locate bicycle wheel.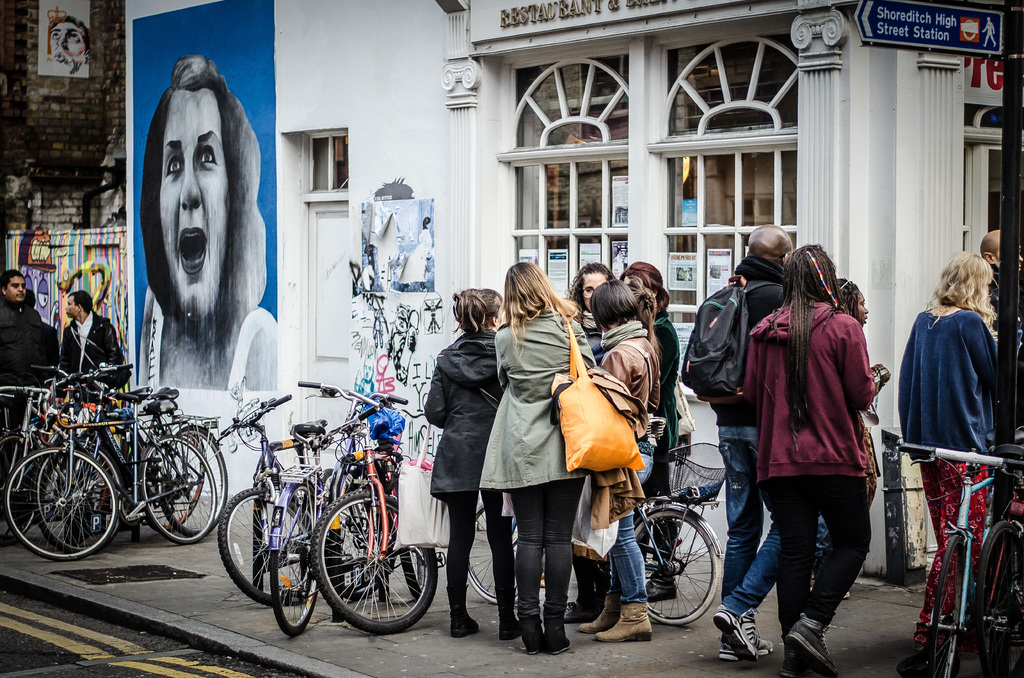
Bounding box: Rect(924, 522, 969, 677).
